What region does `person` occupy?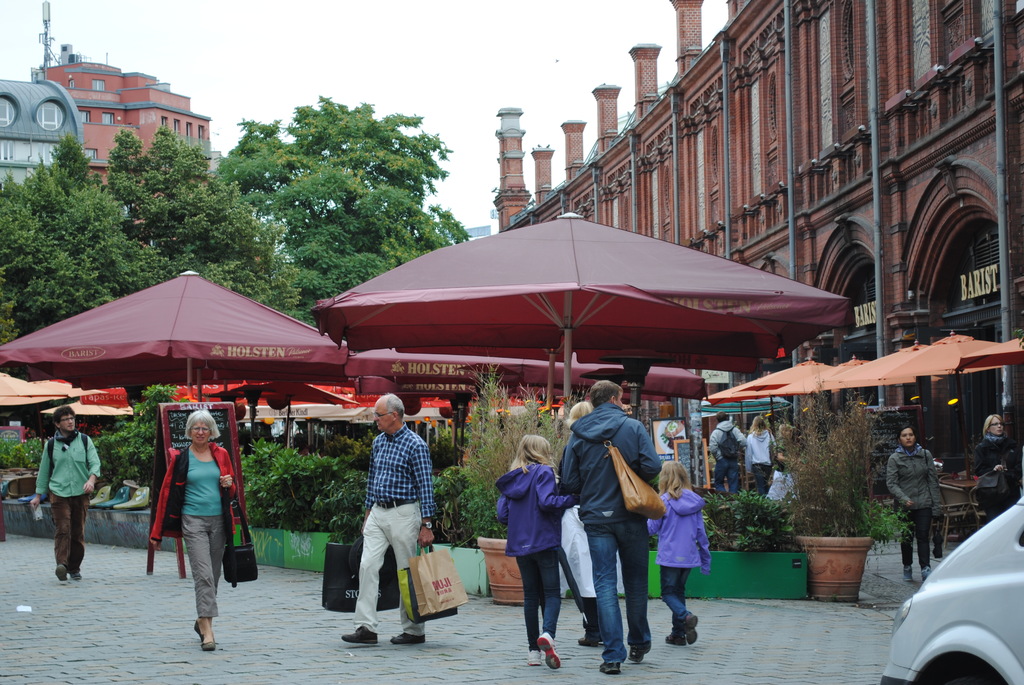
[x1=973, y1=403, x2=1023, y2=521].
